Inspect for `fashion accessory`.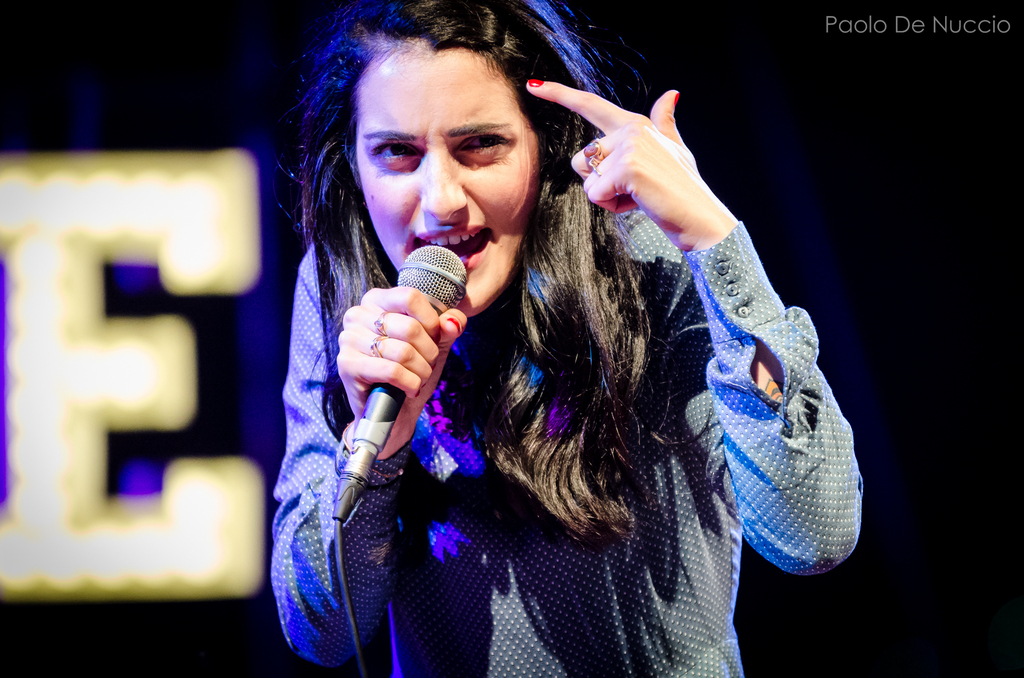
Inspection: detection(582, 134, 604, 164).
